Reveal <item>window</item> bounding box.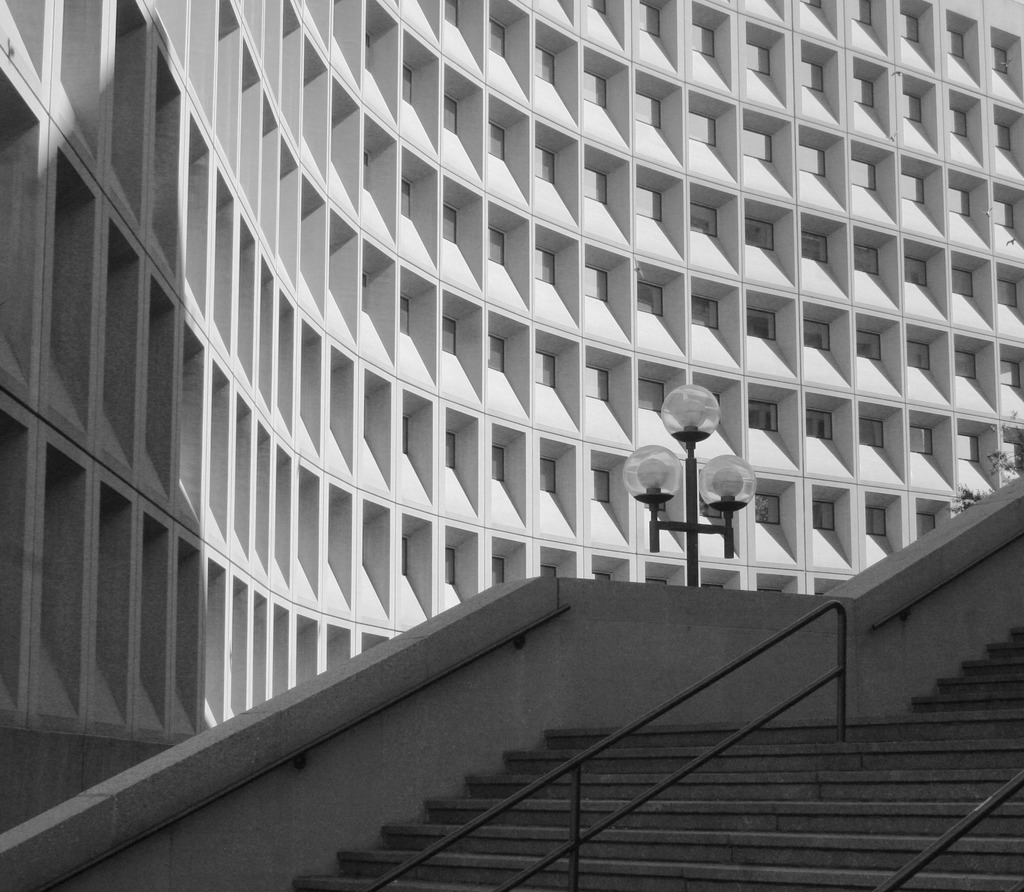
Revealed: 401:180:413:220.
